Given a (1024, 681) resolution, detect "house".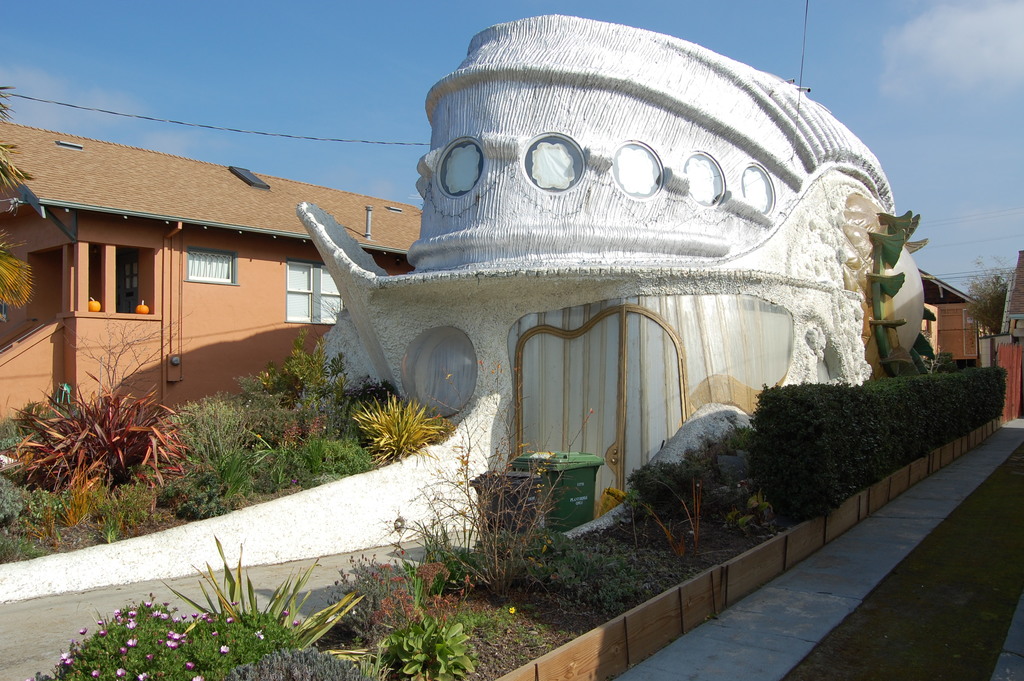
(0, 122, 429, 423).
